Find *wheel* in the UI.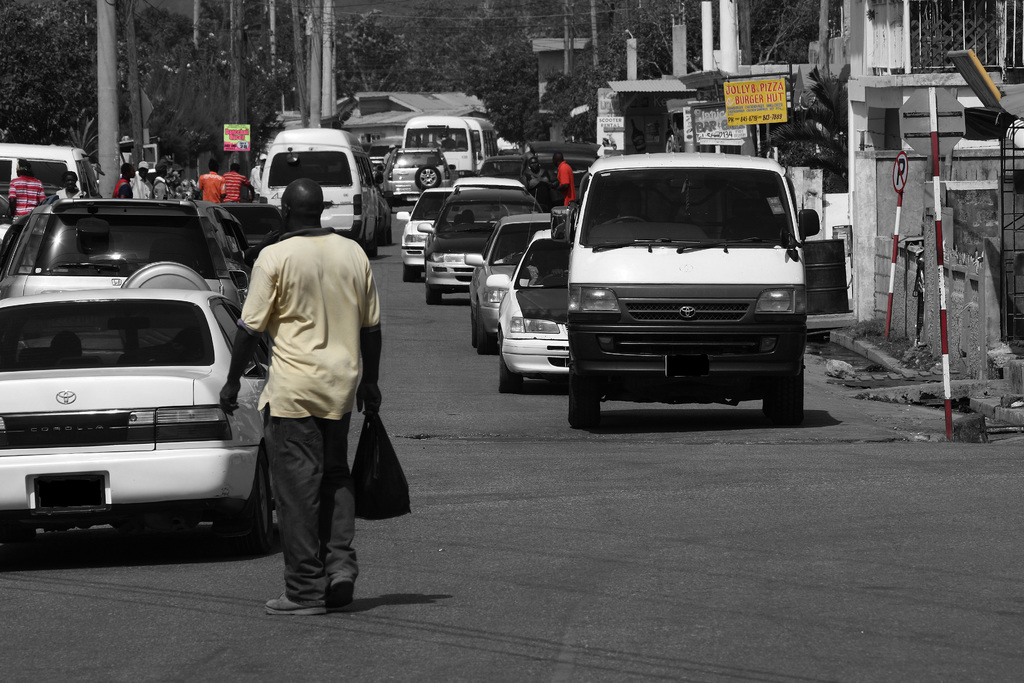
UI element at [x1=571, y1=358, x2=585, y2=427].
